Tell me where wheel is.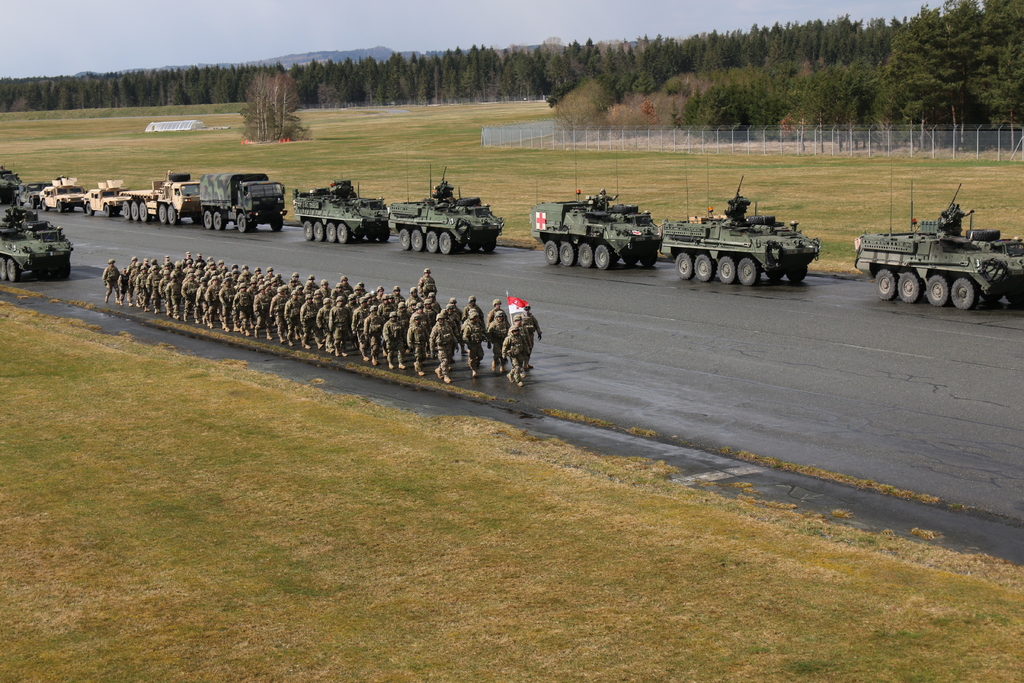
wheel is at left=543, top=239, right=558, bottom=265.
